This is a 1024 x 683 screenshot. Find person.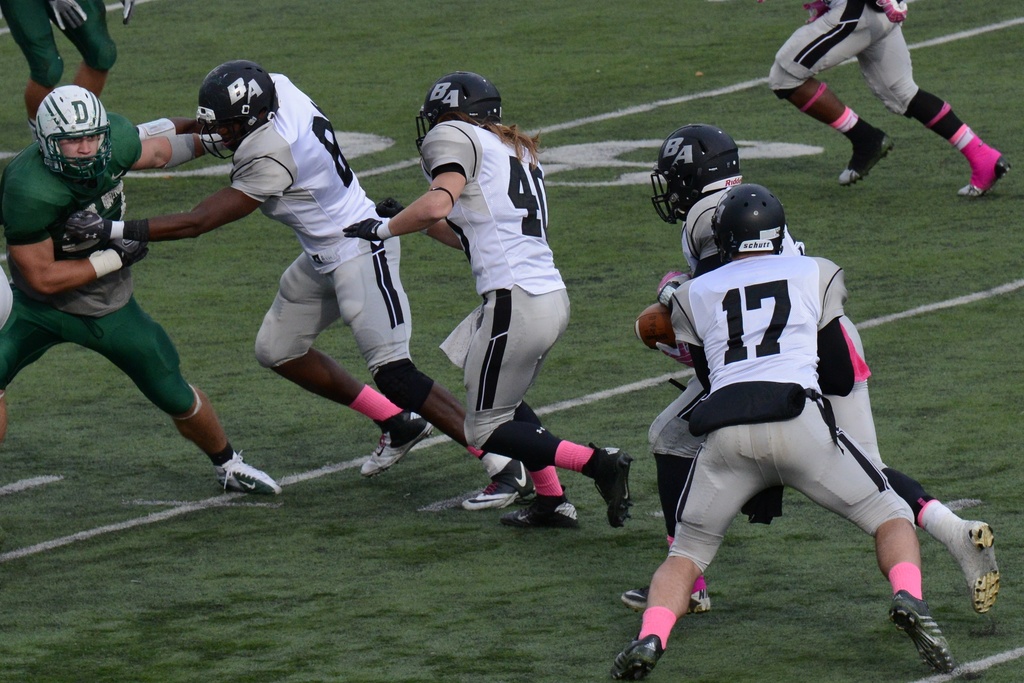
Bounding box: 652:154:936:679.
